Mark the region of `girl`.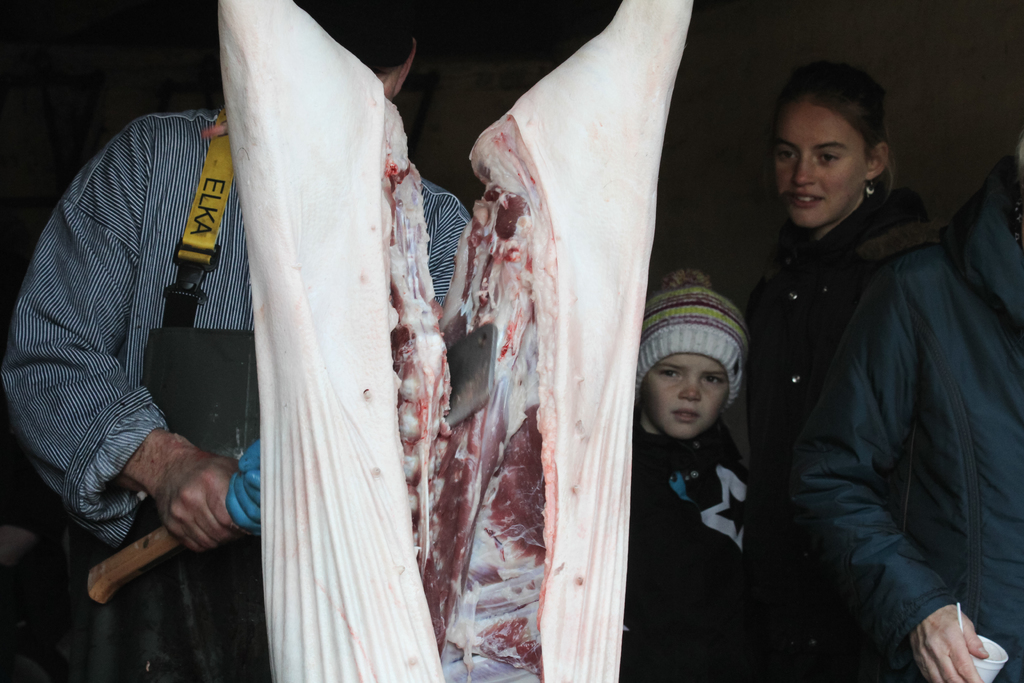
Region: l=727, t=62, r=949, b=682.
